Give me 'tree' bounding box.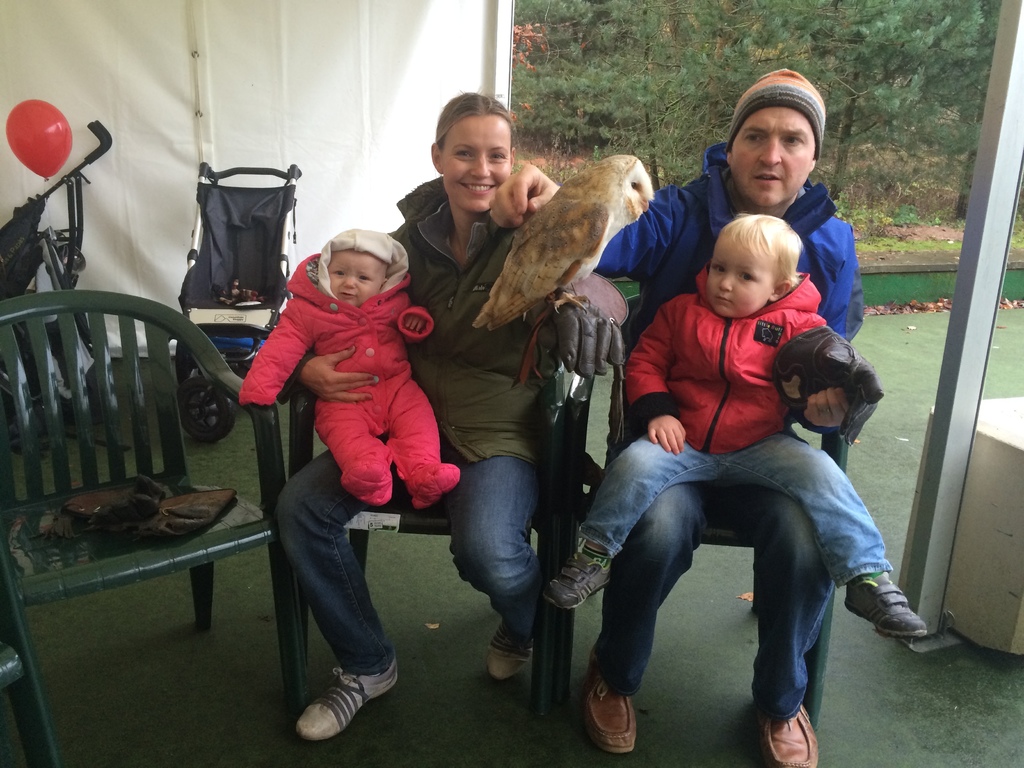
locate(508, 0, 1007, 238).
